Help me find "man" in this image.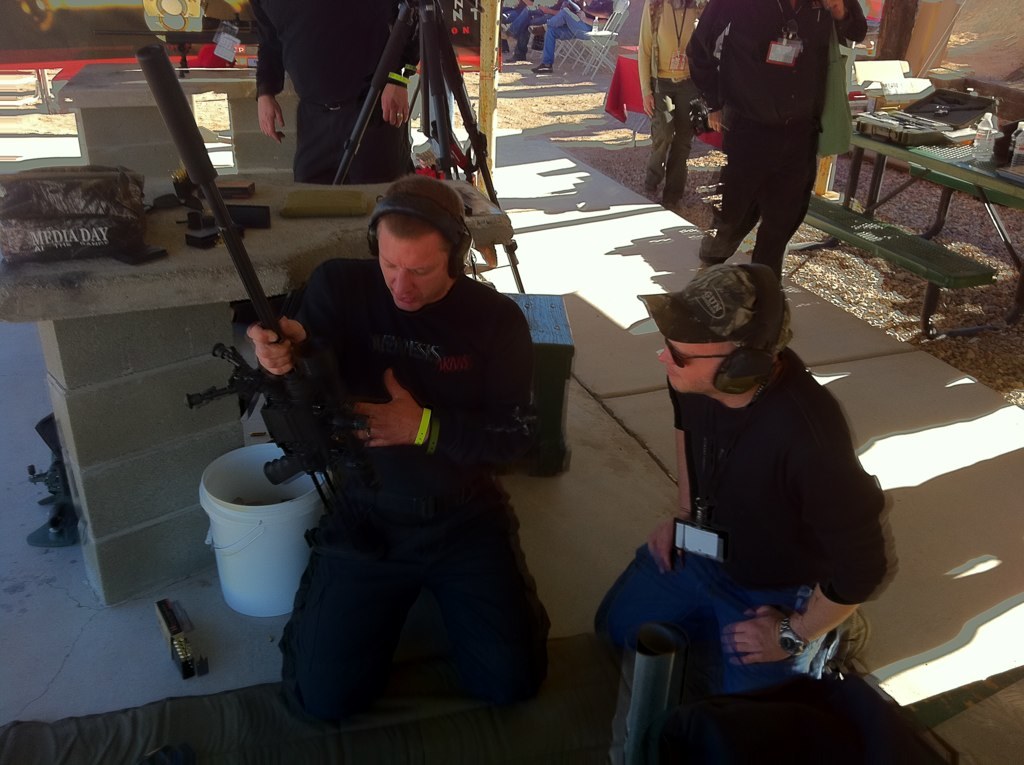
Found it: (691,0,846,286).
